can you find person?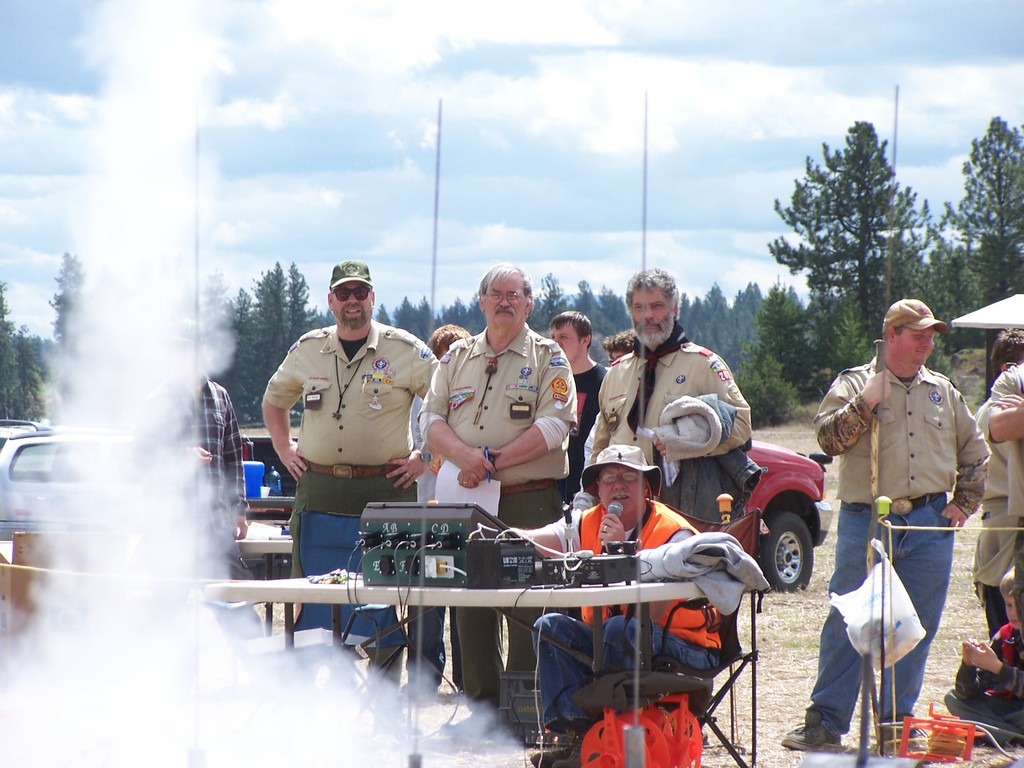
Yes, bounding box: detection(936, 564, 1023, 744).
